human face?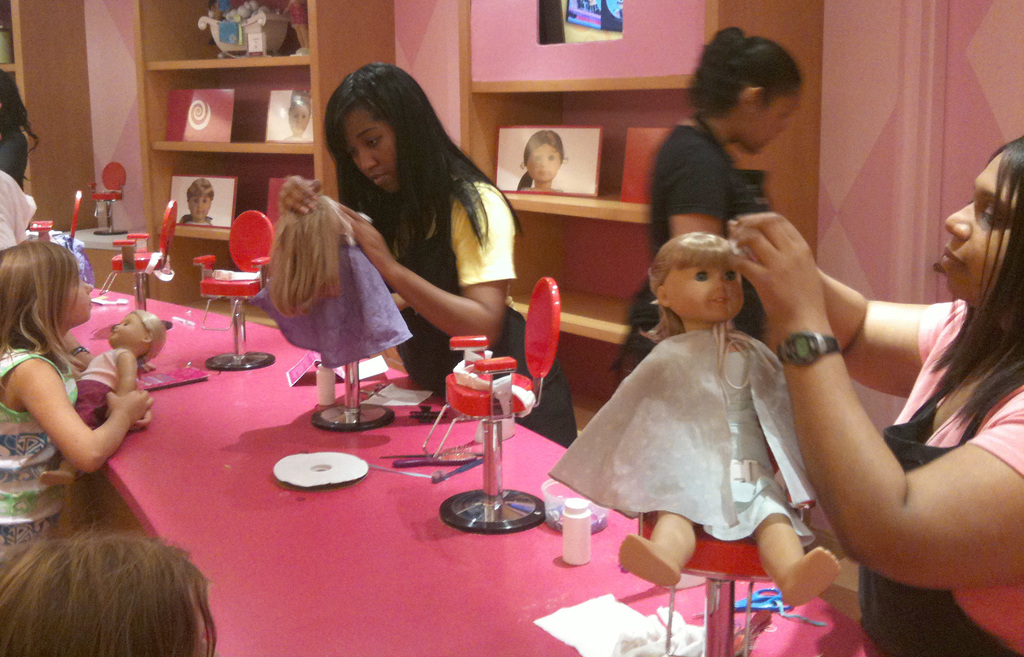
[x1=945, y1=150, x2=1016, y2=295]
